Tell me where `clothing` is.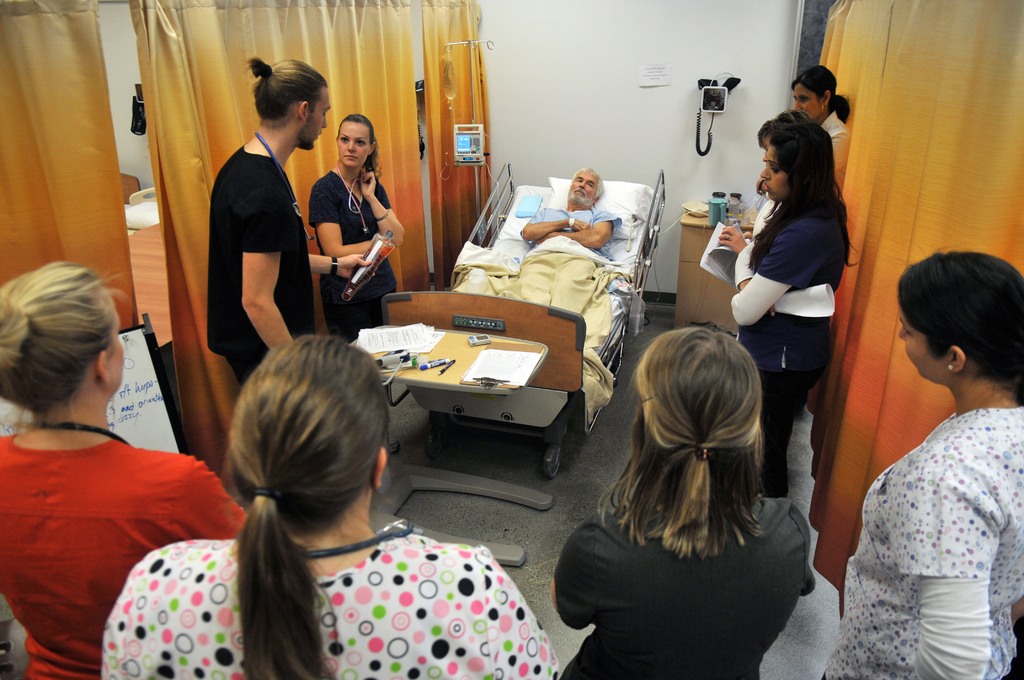
`clothing` is at [left=0, top=439, right=246, bottom=679].
